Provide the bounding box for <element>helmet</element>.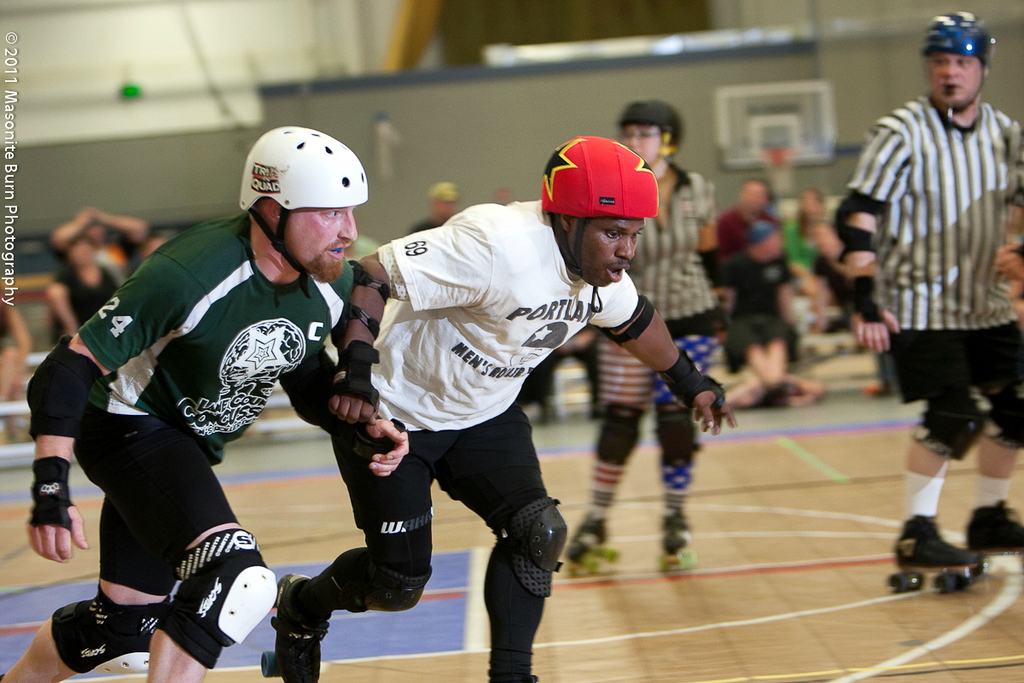
{"left": 921, "top": 14, "right": 995, "bottom": 107}.
